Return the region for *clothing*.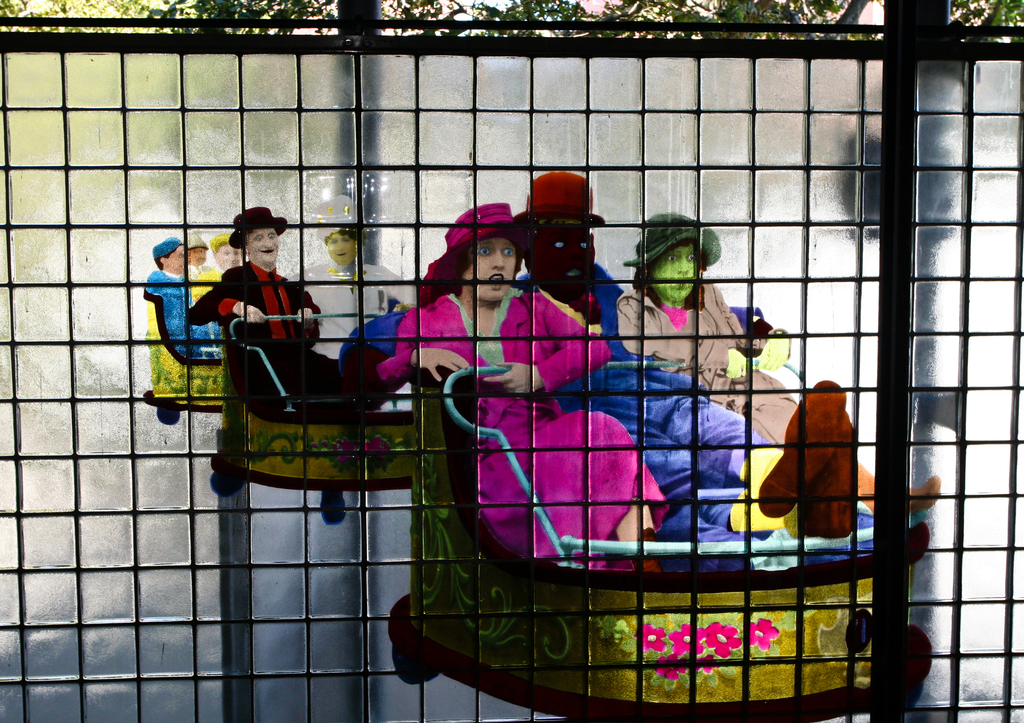
188,266,229,302.
